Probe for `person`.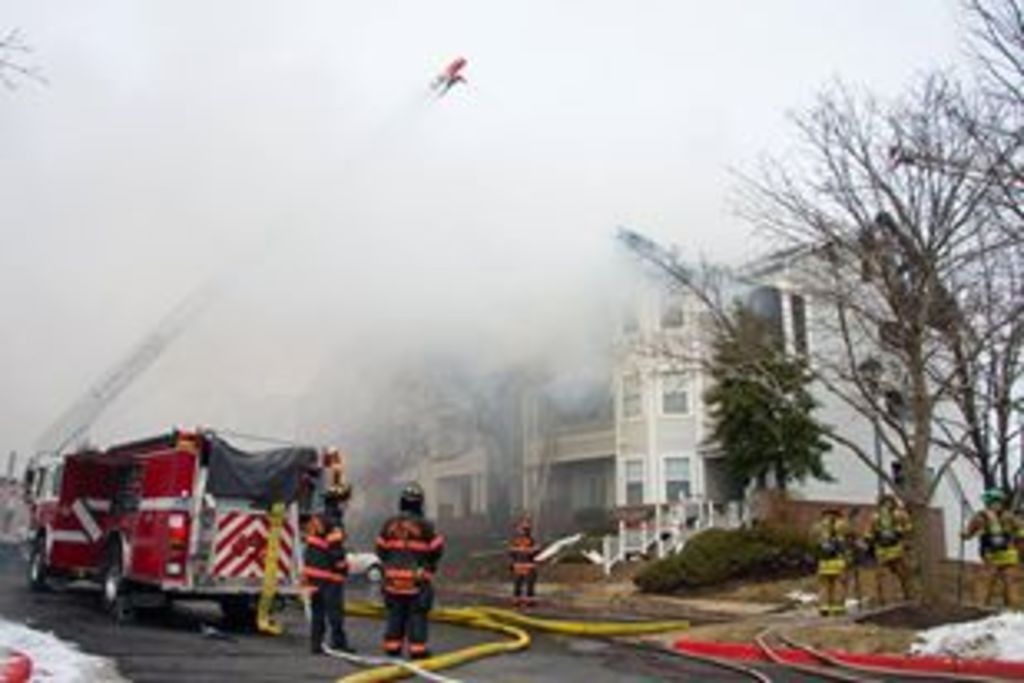
Probe result: 951,481,1021,617.
